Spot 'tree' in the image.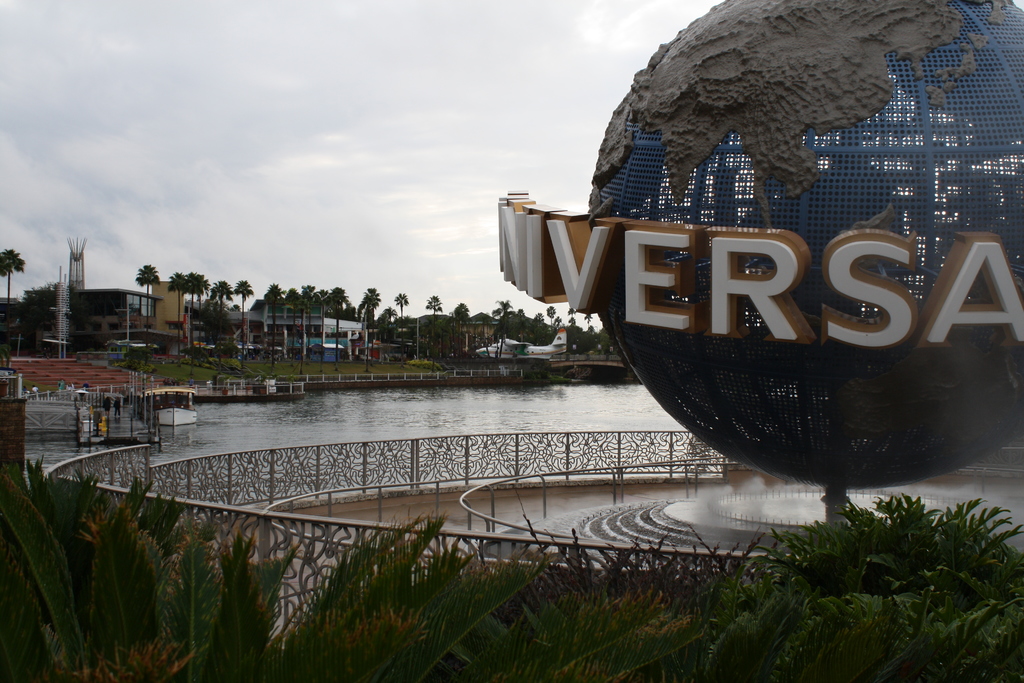
'tree' found at [450,301,471,358].
